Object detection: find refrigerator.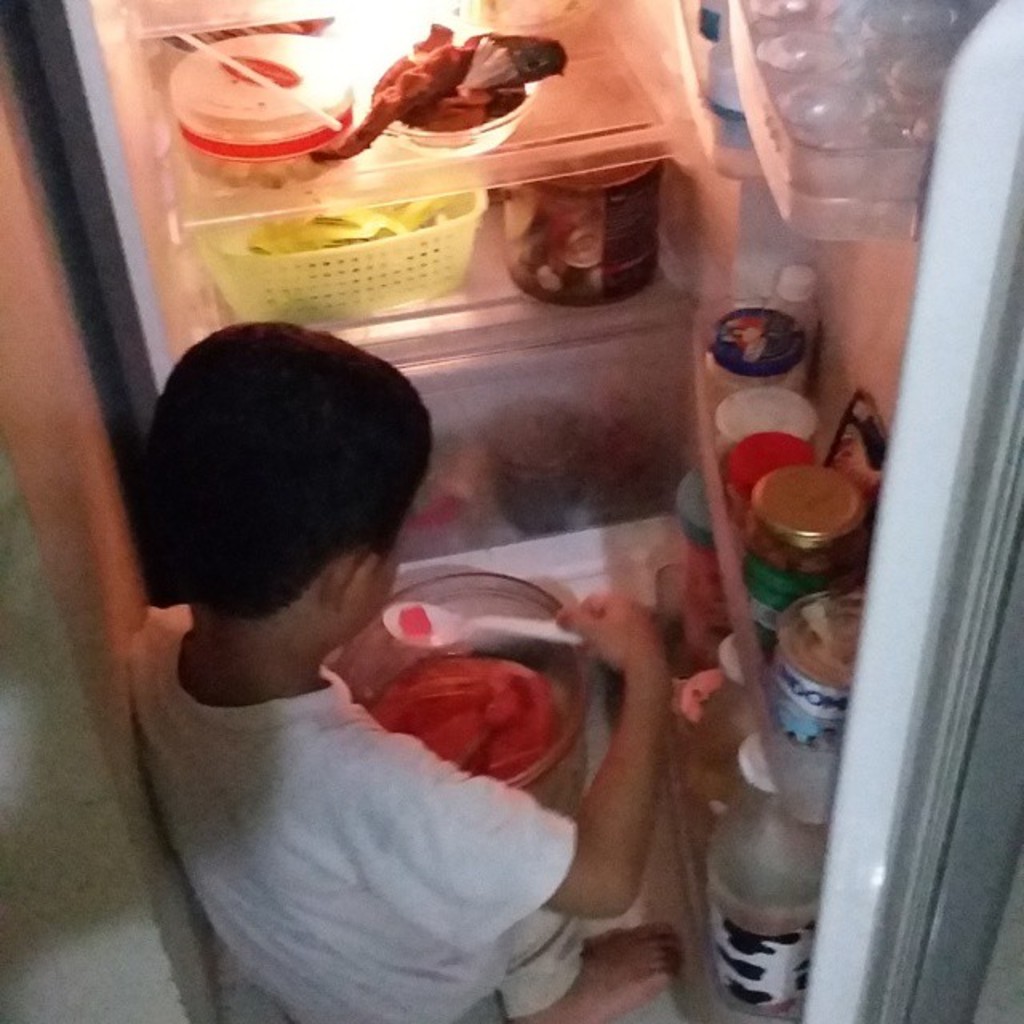
pyautogui.locateOnScreen(6, 11, 1022, 1018).
